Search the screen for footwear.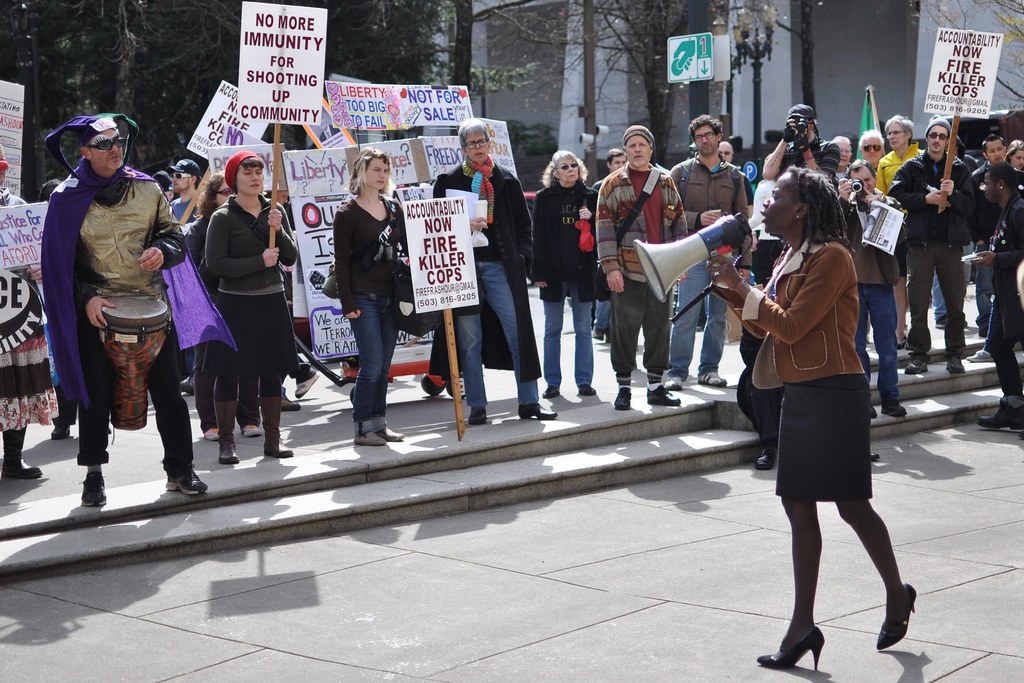
Found at 595/328/605/338.
